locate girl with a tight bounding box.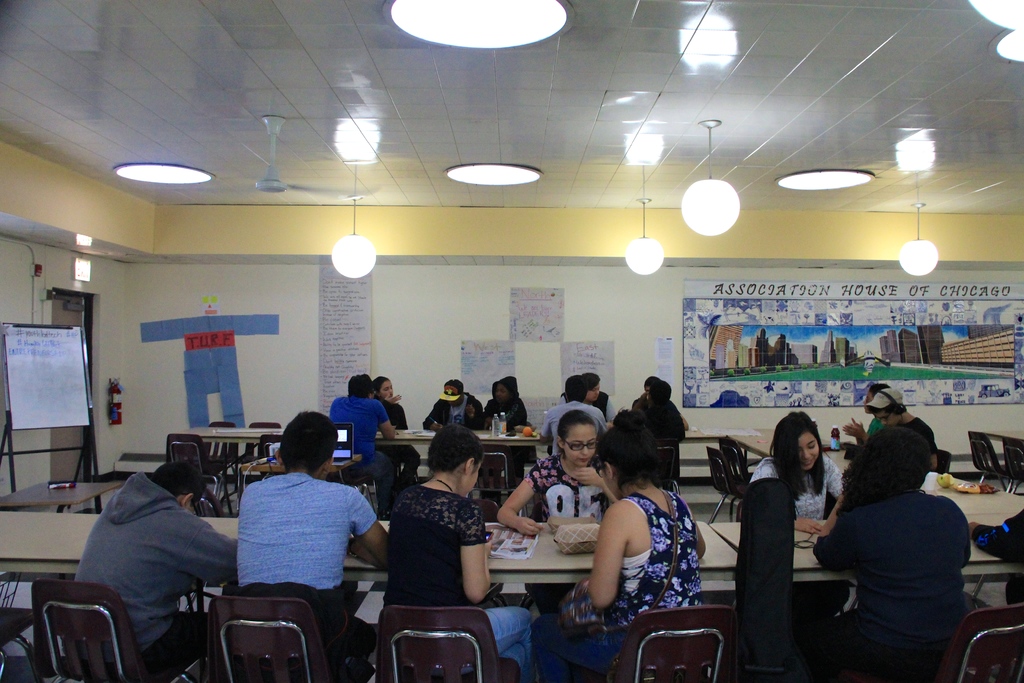
l=499, t=415, r=620, b=613.
